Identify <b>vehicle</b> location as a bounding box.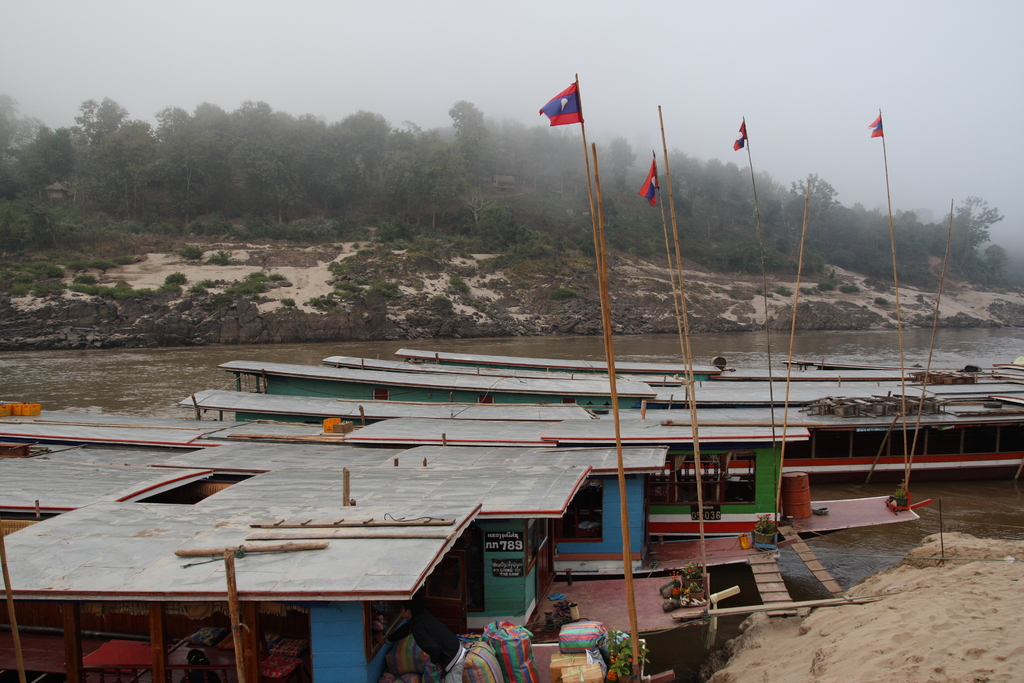
box=[0, 499, 635, 682].
